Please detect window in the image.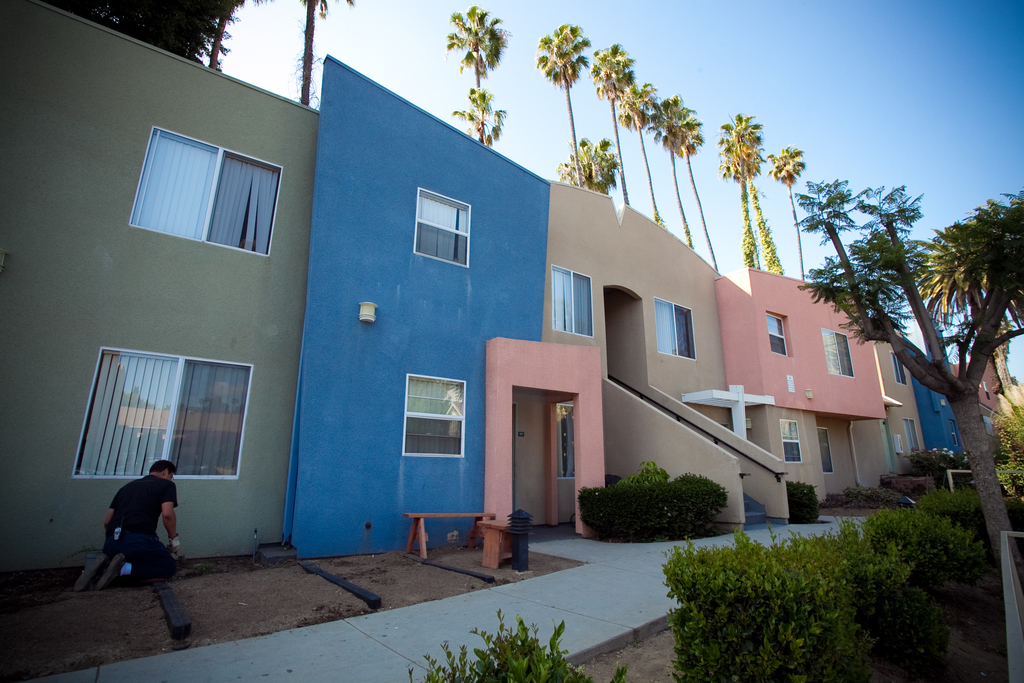
894,349,909,389.
